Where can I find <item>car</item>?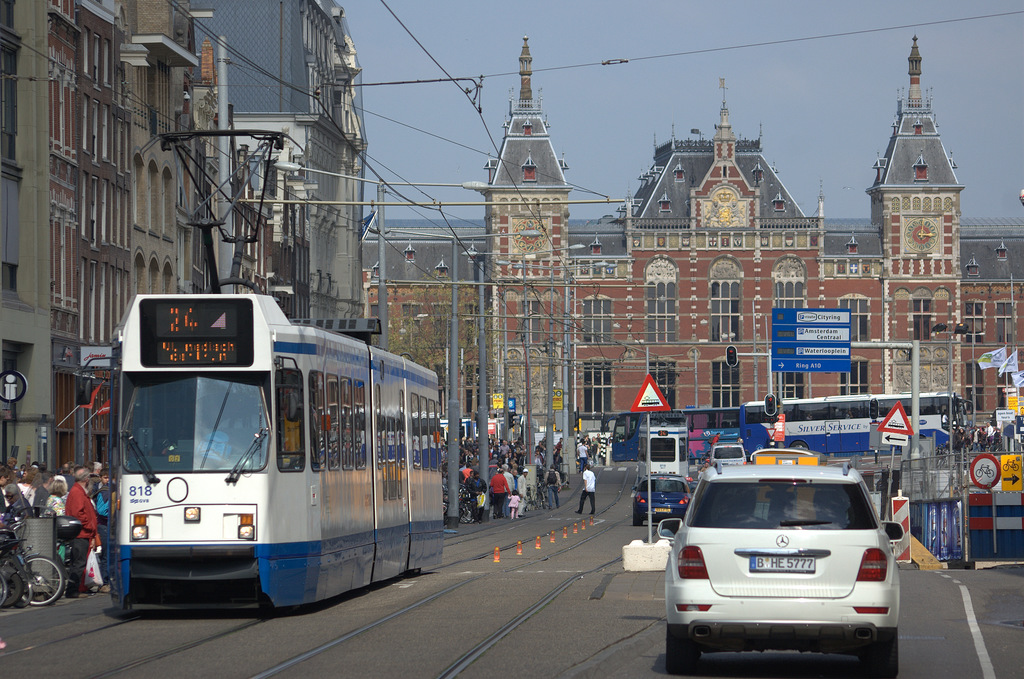
You can find it at l=633, t=476, r=685, b=526.
